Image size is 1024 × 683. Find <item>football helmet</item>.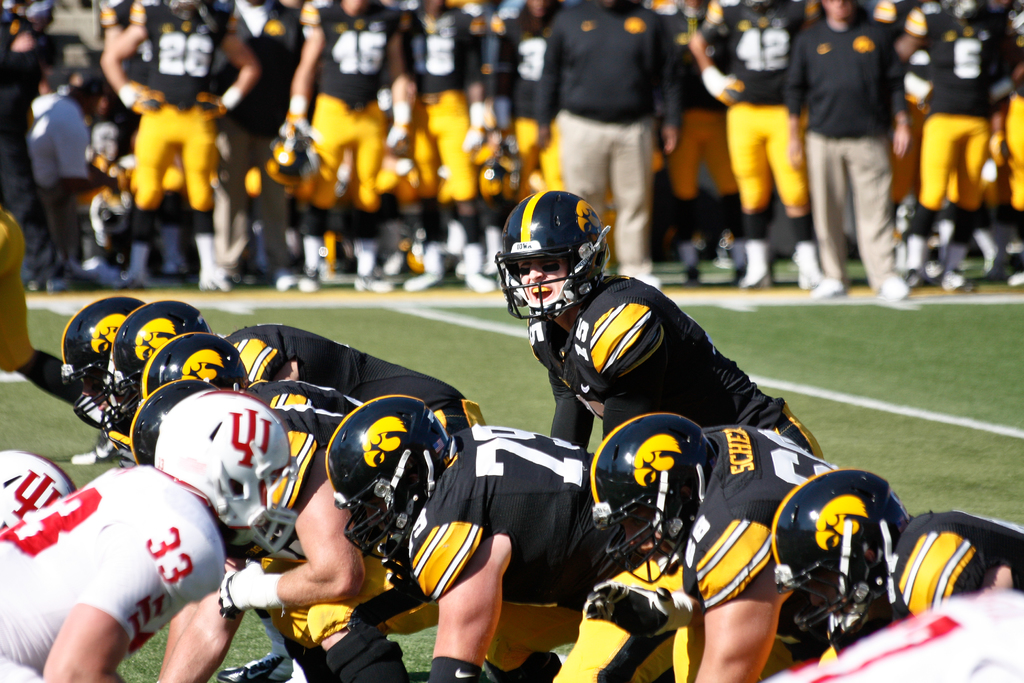
769/465/919/659.
